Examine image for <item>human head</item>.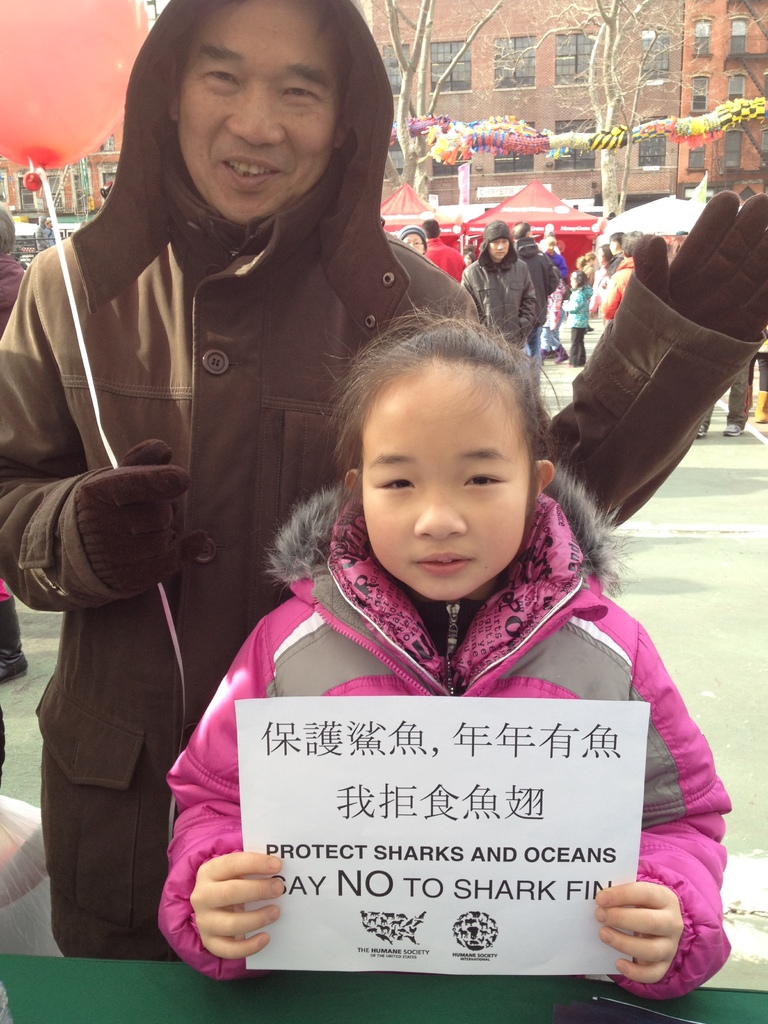
Examination result: {"left": 490, "top": 235, "right": 508, "bottom": 266}.
